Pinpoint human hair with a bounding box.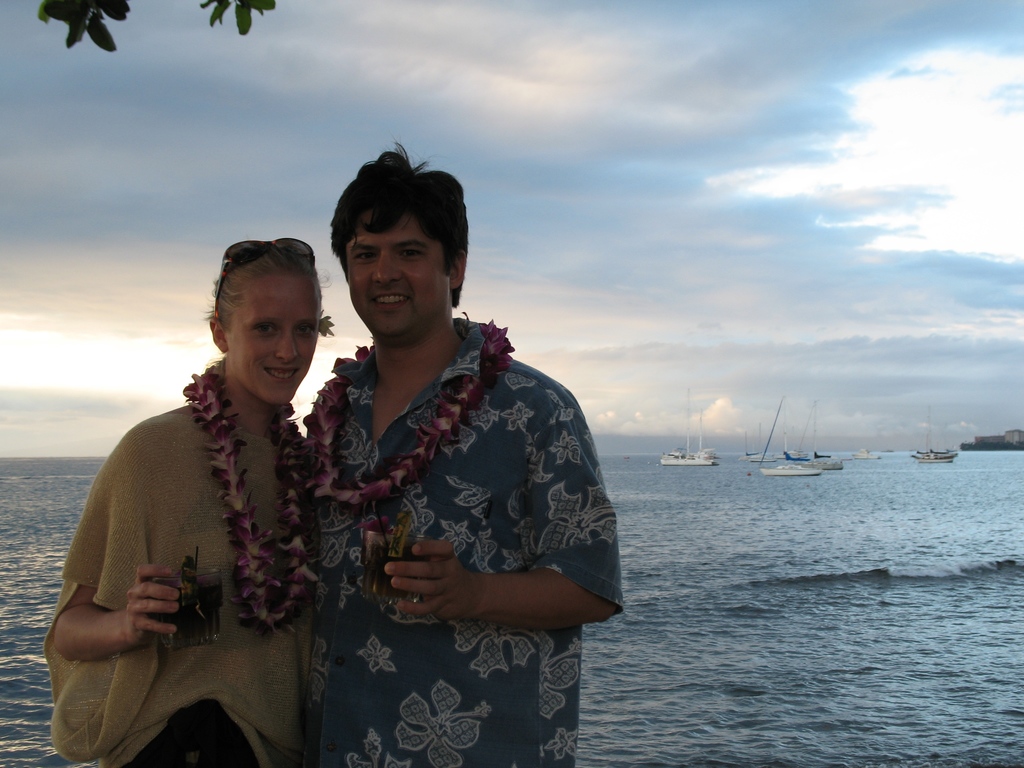
(329, 127, 467, 311).
